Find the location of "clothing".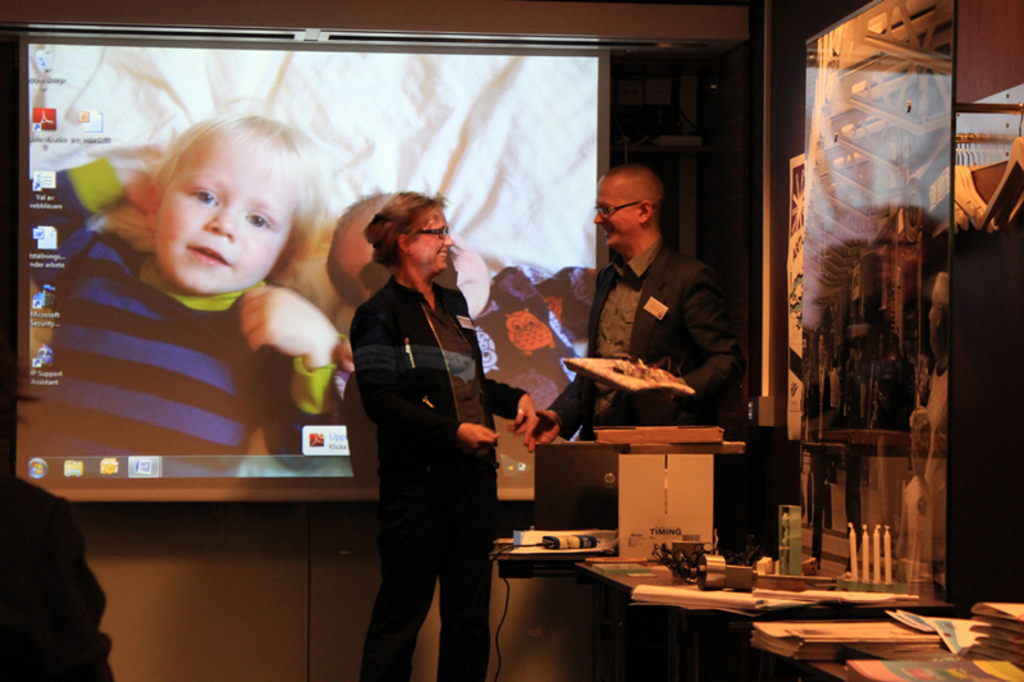
Location: box=[545, 242, 742, 439].
